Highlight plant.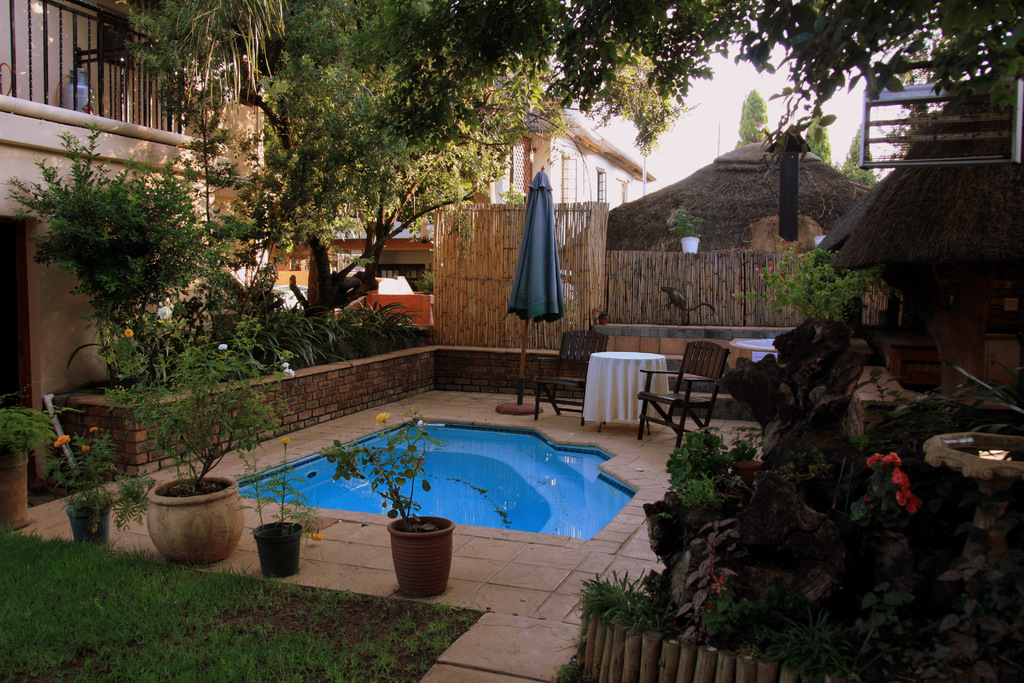
Highlighted region: Rect(323, 396, 438, 525).
